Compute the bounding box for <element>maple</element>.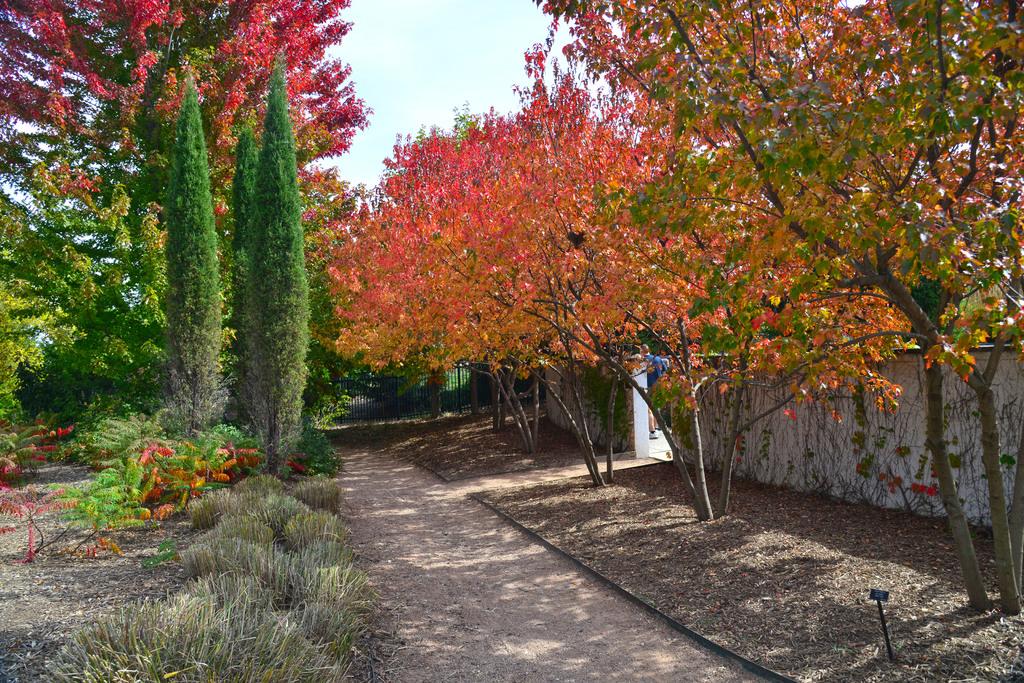
[left=0, top=0, right=378, bottom=682].
